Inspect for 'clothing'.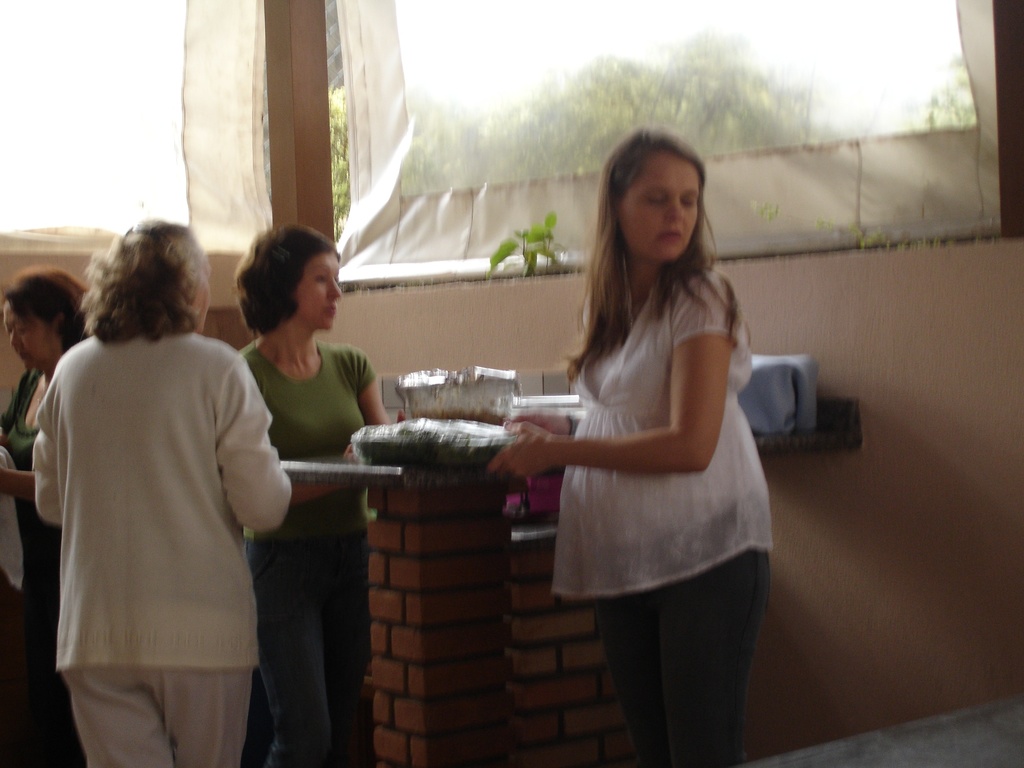
Inspection: select_region(552, 265, 773, 767).
